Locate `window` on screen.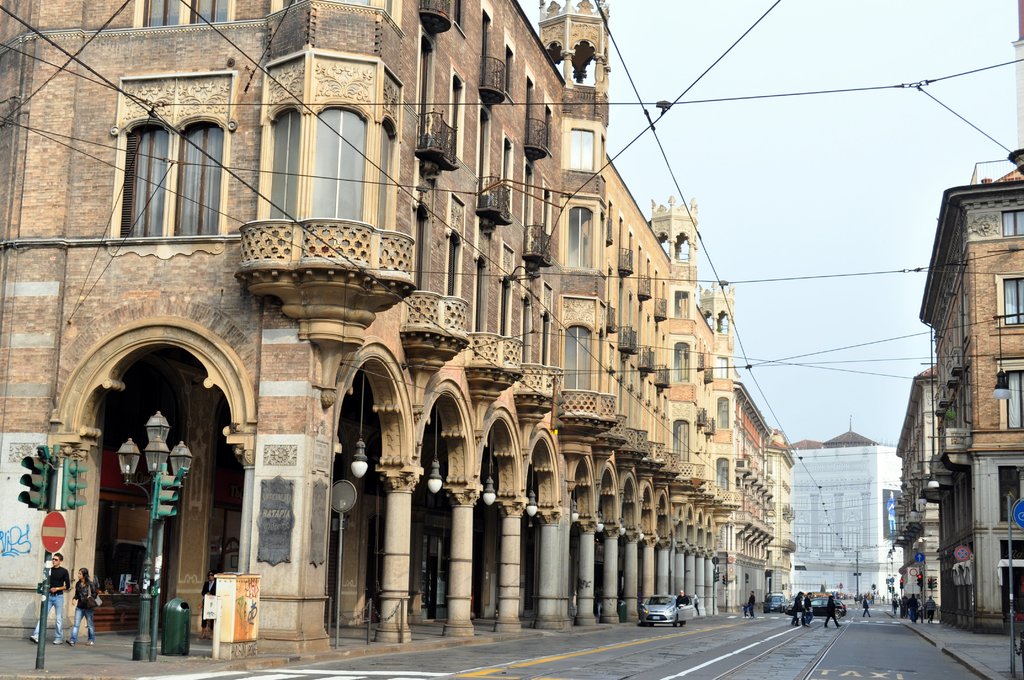
On screen at rect(996, 464, 1023, 533).
